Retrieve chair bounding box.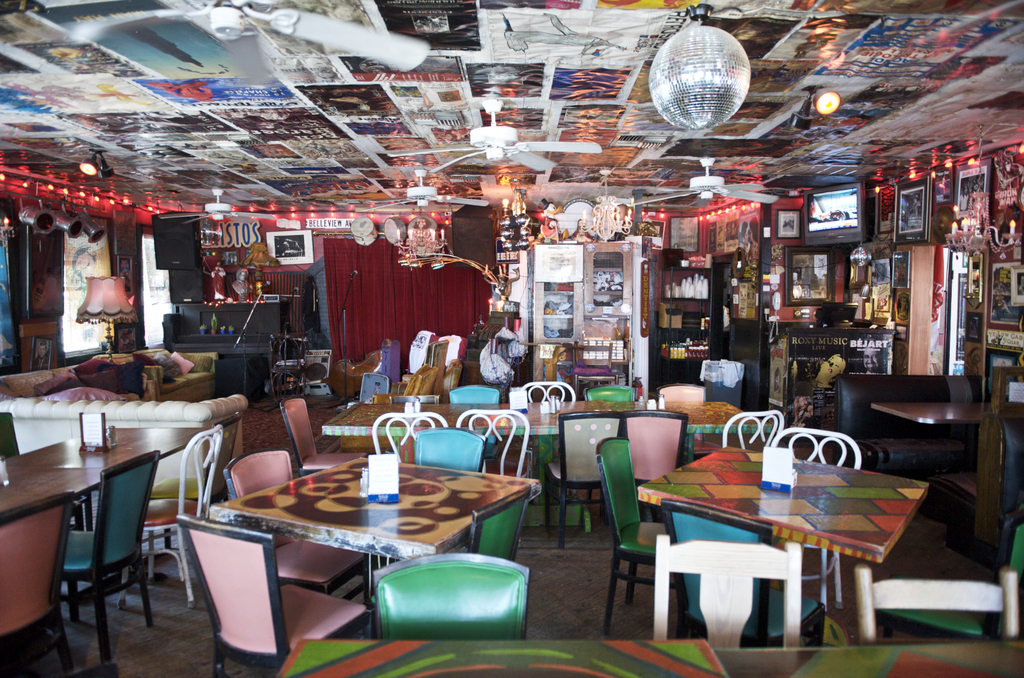
Bounding box: {"left": 882, "top": 503, "right": 1023, "bottom": 647}.
